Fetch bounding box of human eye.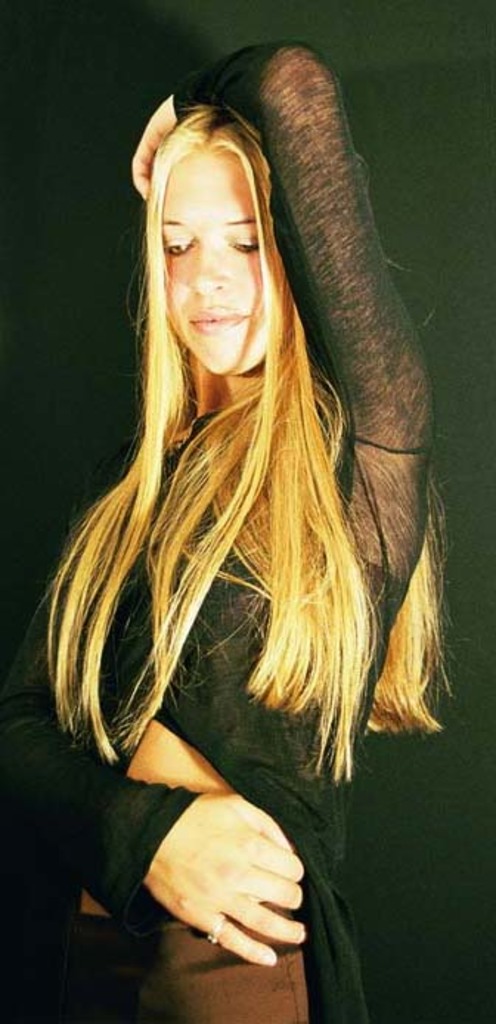
Bbox: region(159, 230, 205, 266).
